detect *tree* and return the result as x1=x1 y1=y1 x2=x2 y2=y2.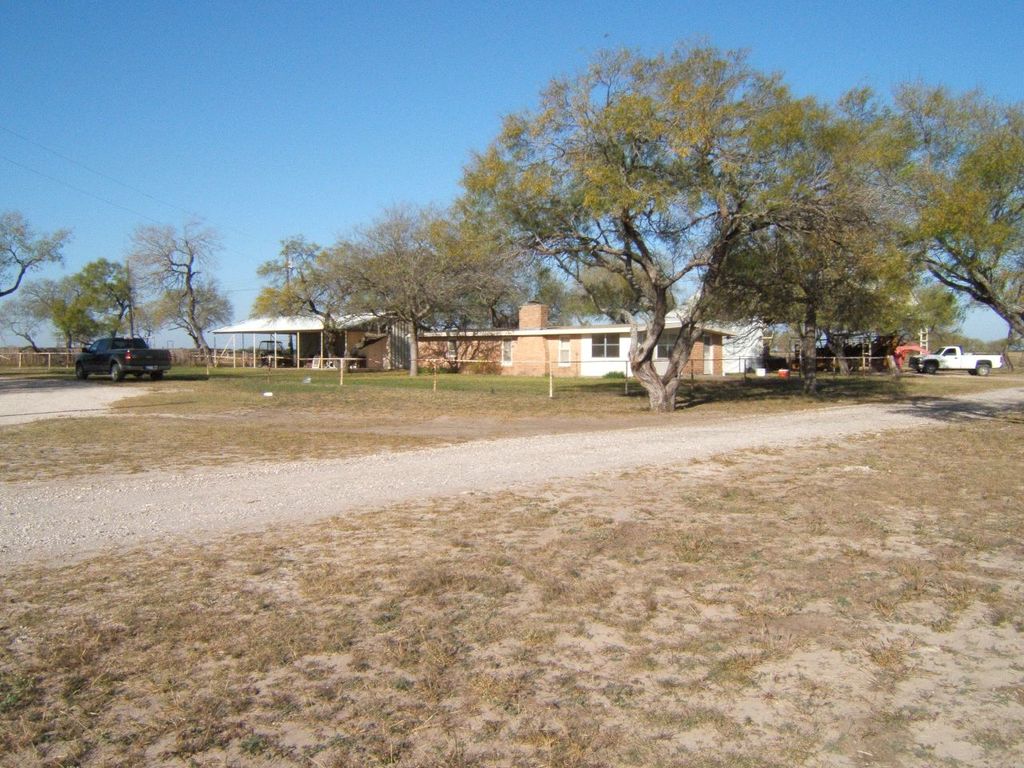
x1=258 y1=237 x2=333 y2=318.
